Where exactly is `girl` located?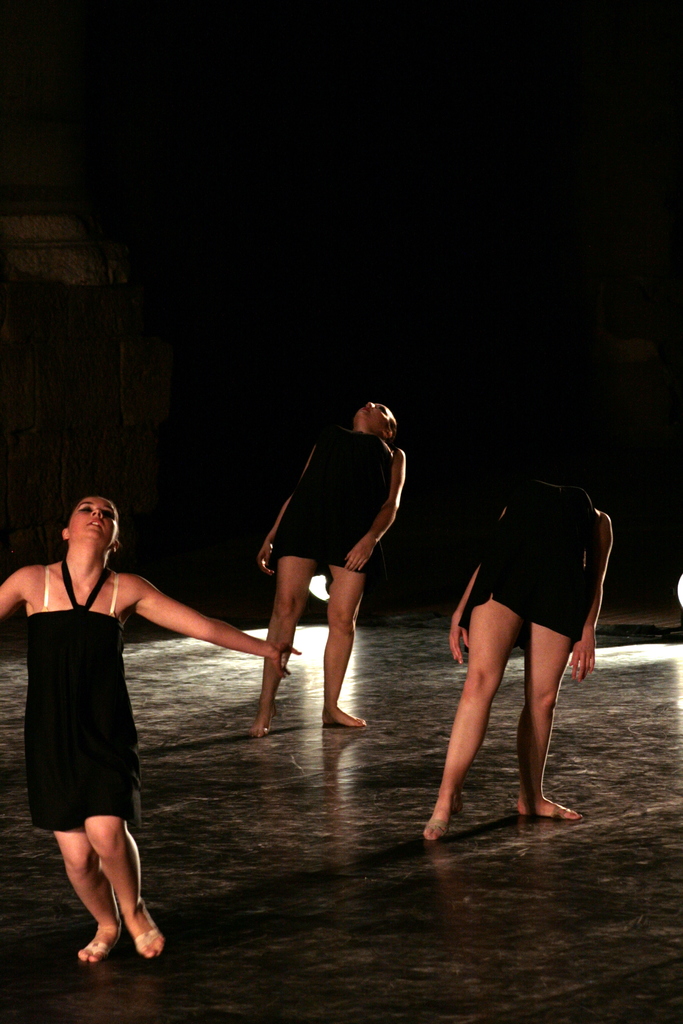
Its bounding box is pyautogui.locateOnScreen(0, 488, 300, 966).
